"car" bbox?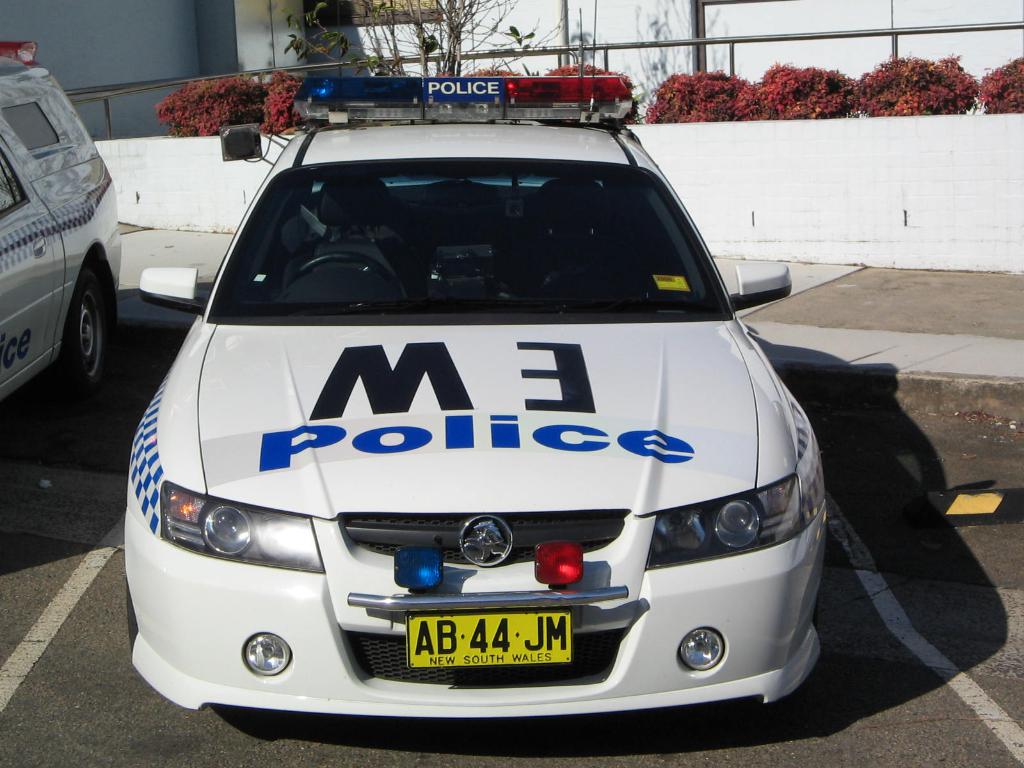
box(0, 38, 134, 409)
